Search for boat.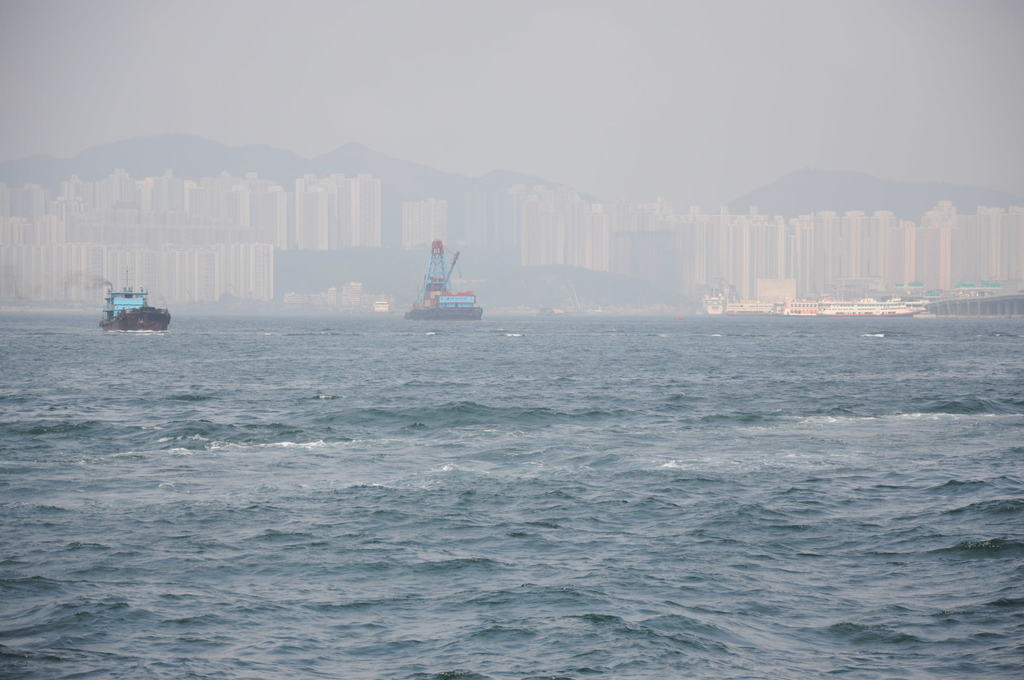
Found at (408,236,492,321).
